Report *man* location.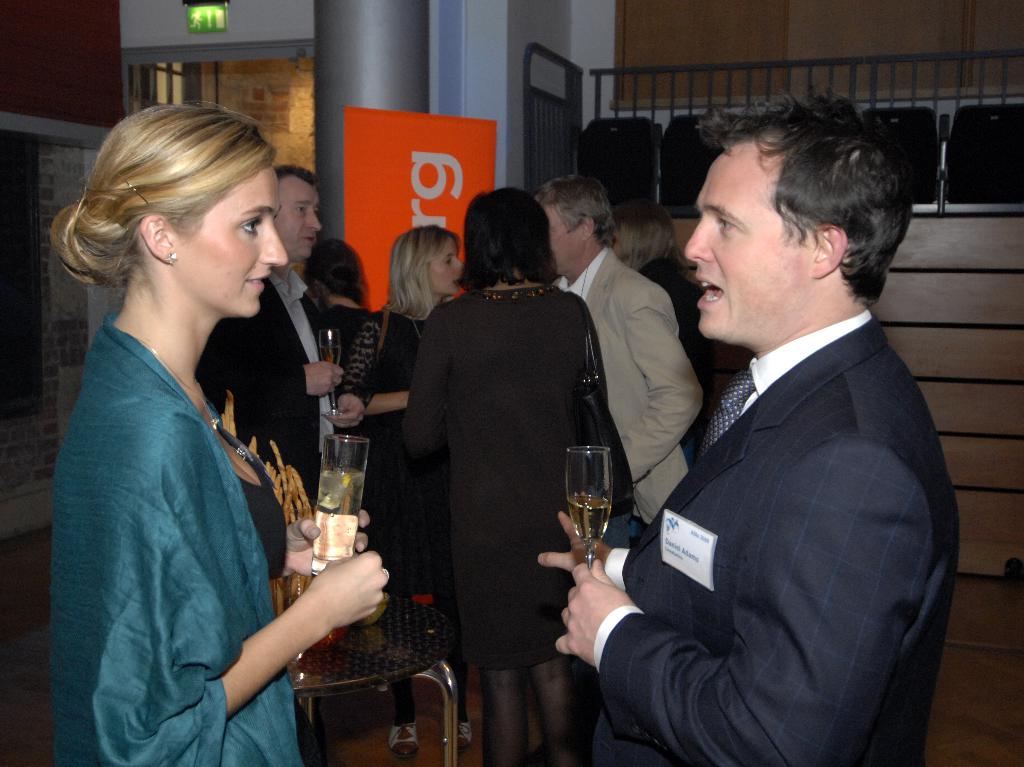
Report: (x1=195, y1=164, x2=370, y2=506).
